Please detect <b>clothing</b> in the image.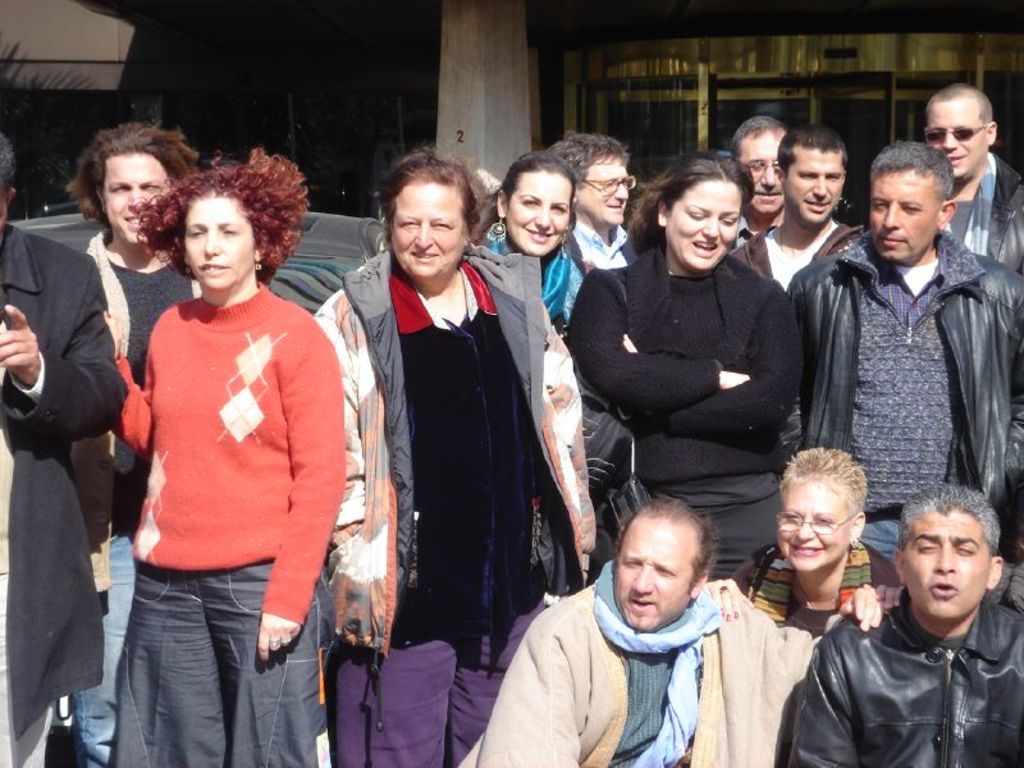
[left=319, top=261, right=602, bottom=767].
